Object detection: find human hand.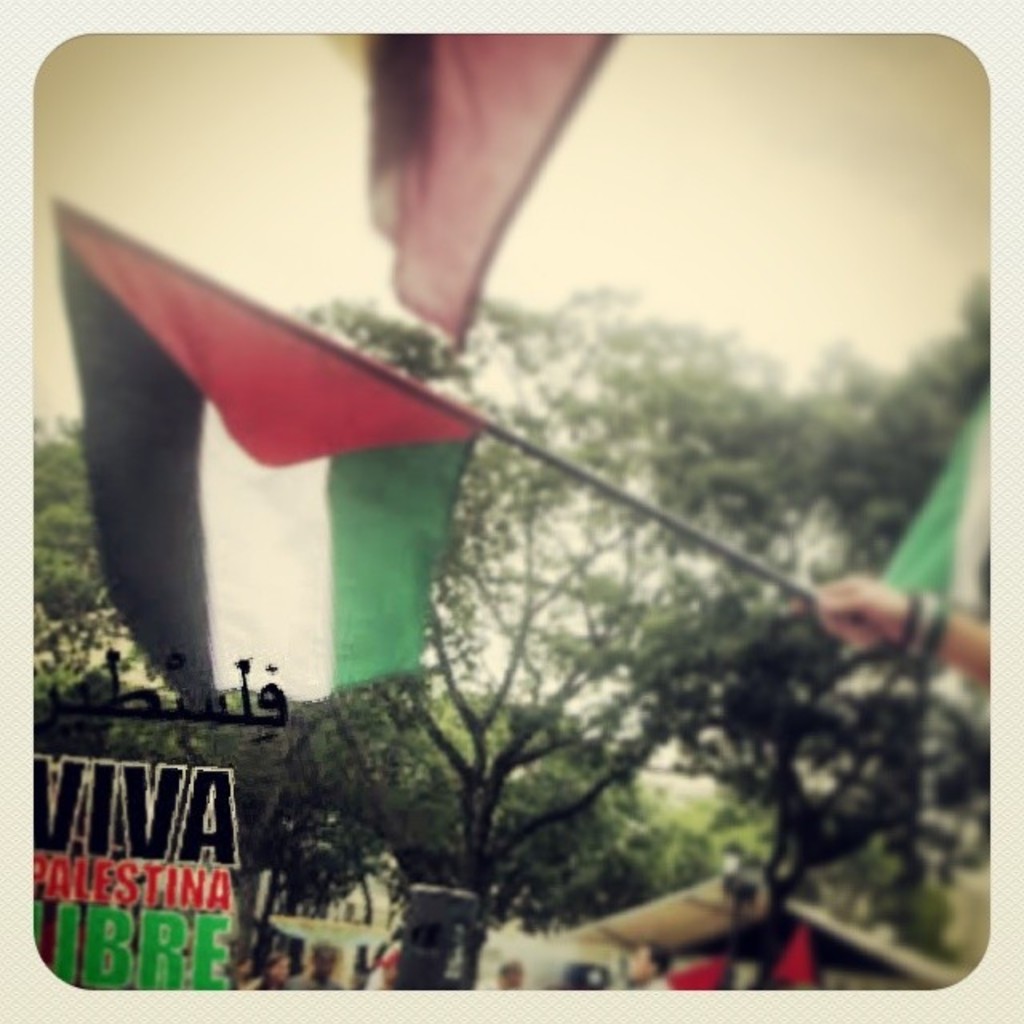
detection(821, 570, 922, 638).
